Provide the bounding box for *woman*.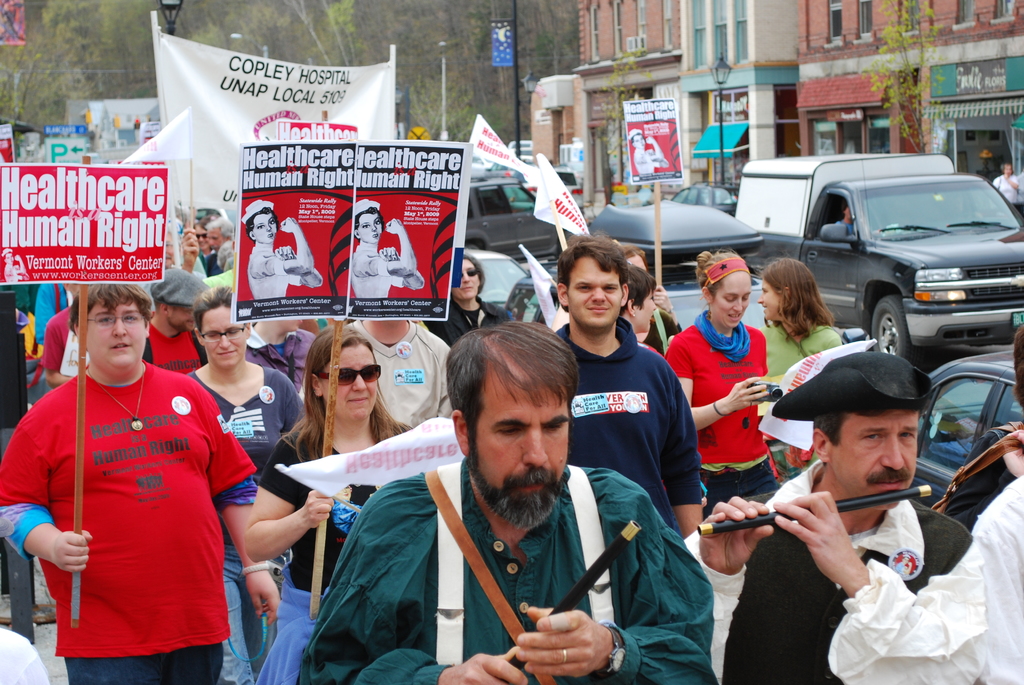
241 321 420 684.
